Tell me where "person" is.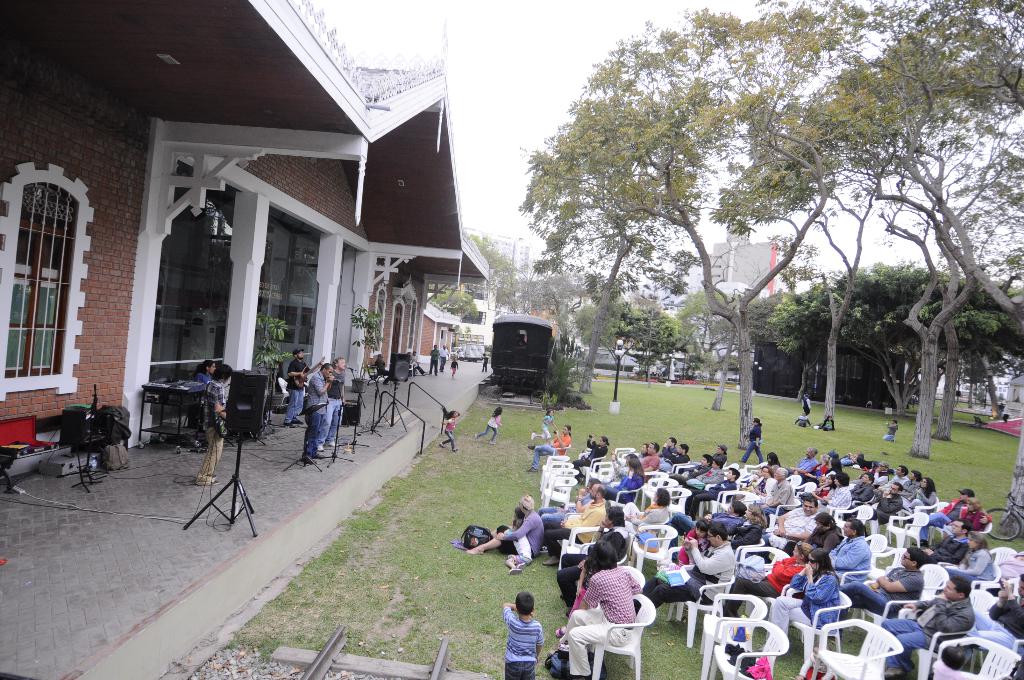
"person" is at (x1=732, y1=416, x2=768, y2=467).
